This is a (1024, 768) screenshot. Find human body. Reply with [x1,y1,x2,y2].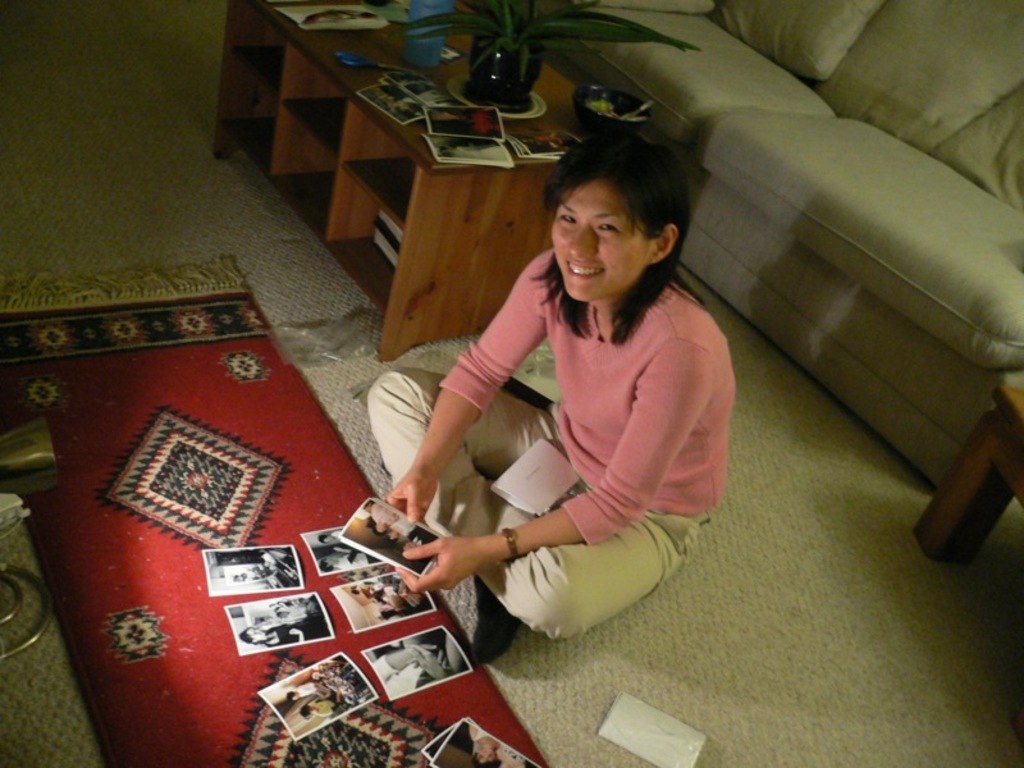
[348,95,847,671].
